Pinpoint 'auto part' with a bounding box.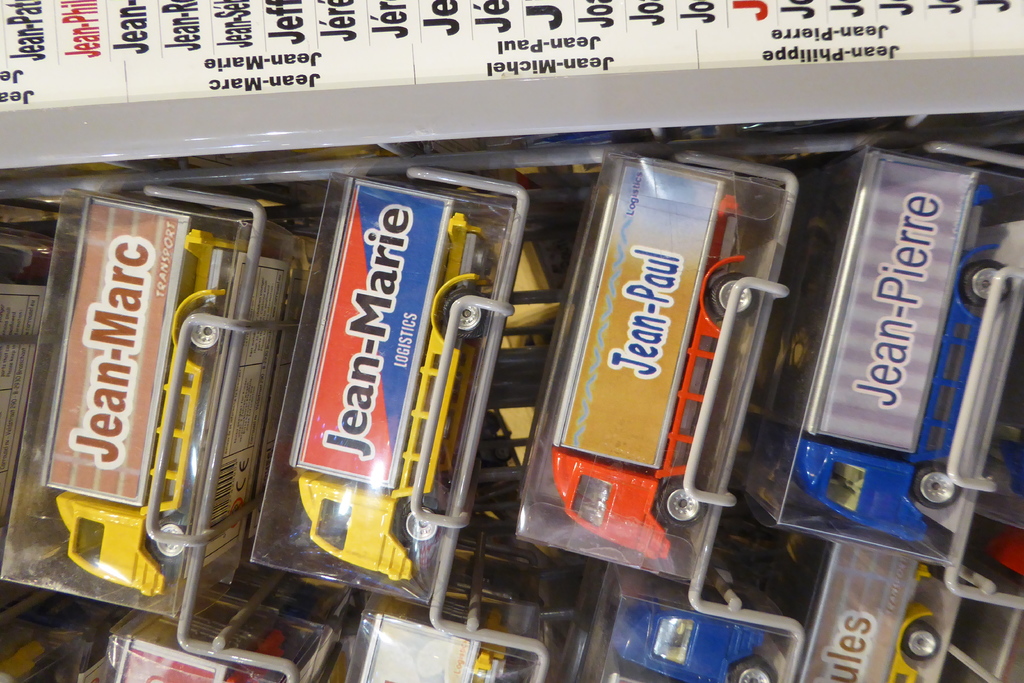
locate(651, 470, 716, 529).
